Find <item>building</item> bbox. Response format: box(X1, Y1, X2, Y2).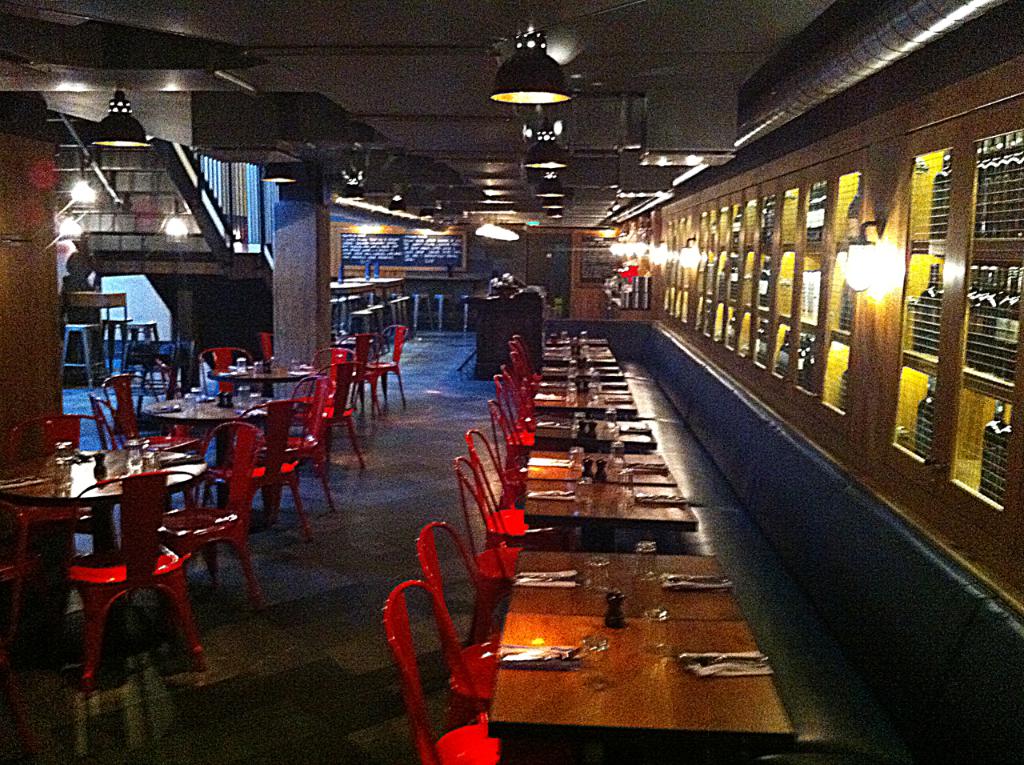
box(0, 0, 1023, 764).
